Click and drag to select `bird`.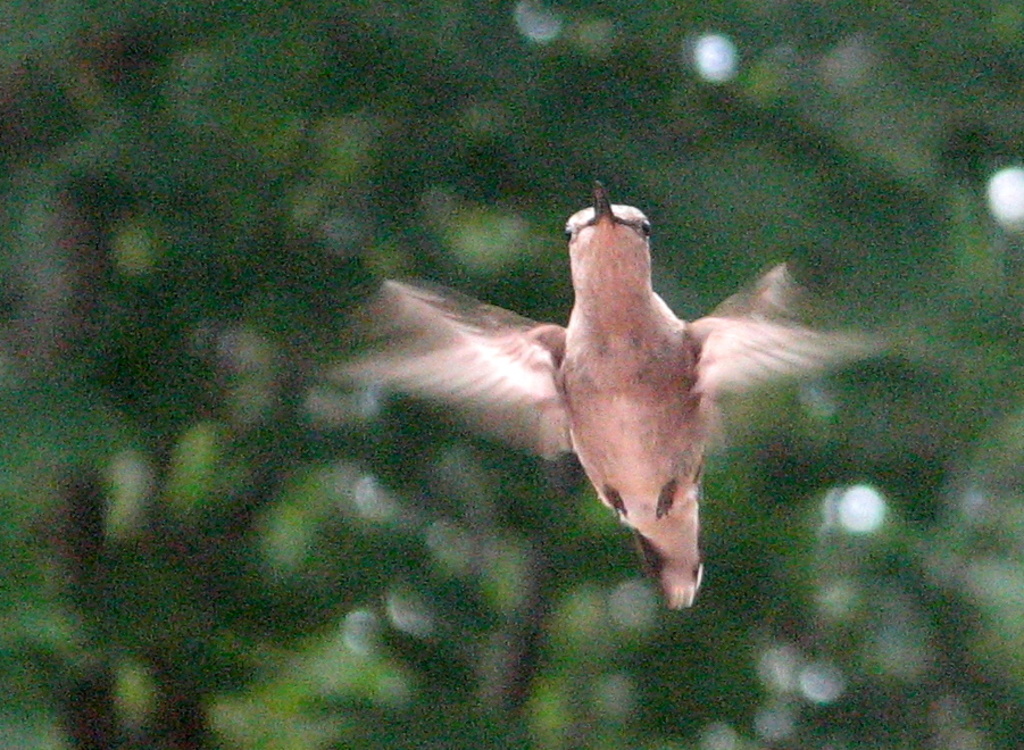
Selection: (x1=384, y1=193, x2=840, y2=608).
